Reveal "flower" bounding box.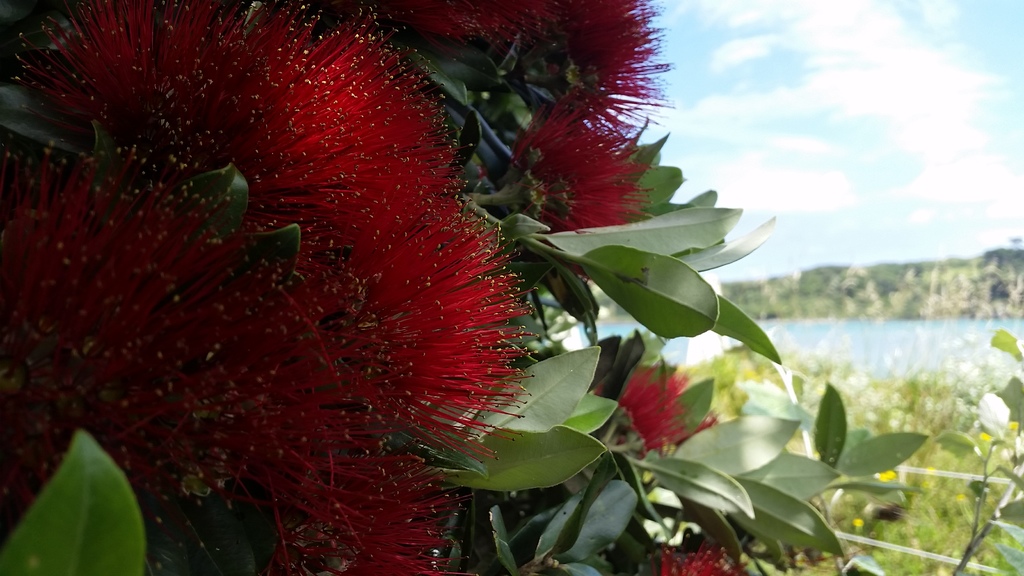
Revealed: BBox(257, 254, 473, 575).
